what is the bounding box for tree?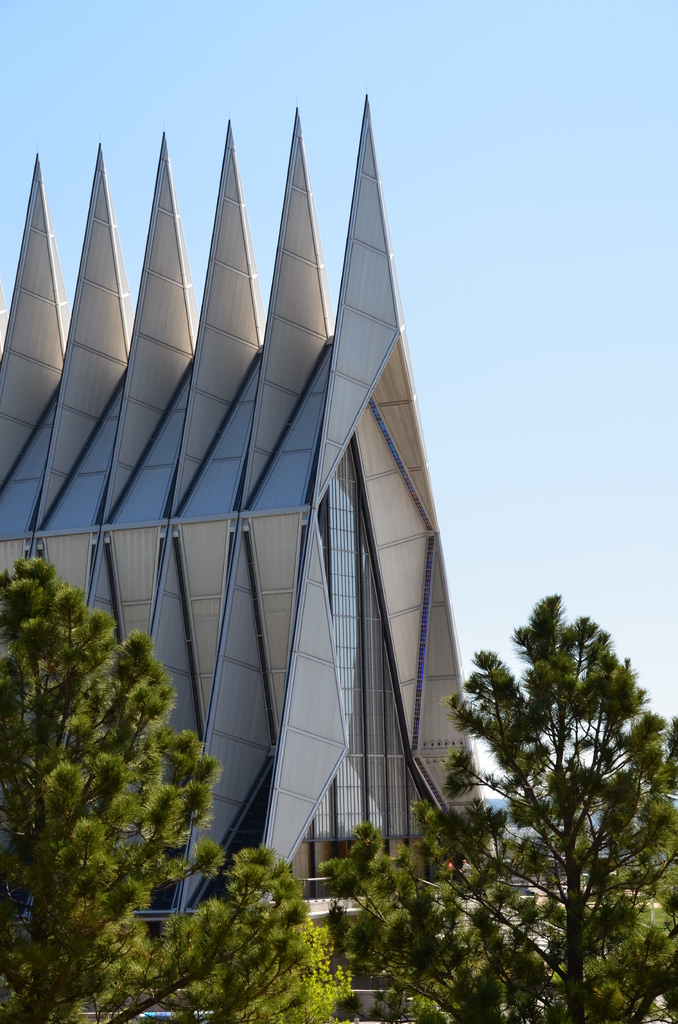
<bbox>317, 594, 677, 1023</bbox>.
